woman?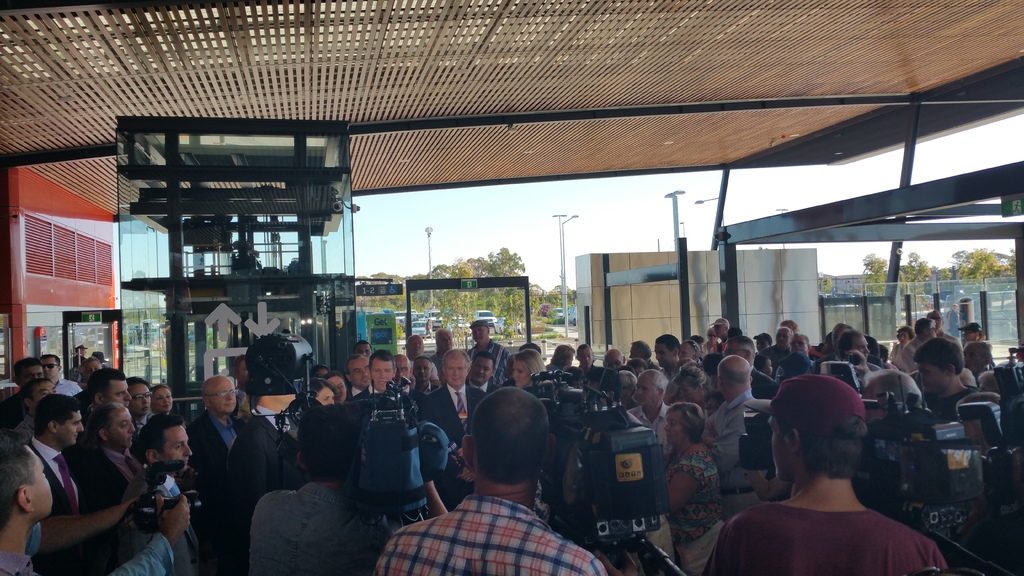
{"x1": 148, "y1": 383, "x2": 174, "y2": 419}
